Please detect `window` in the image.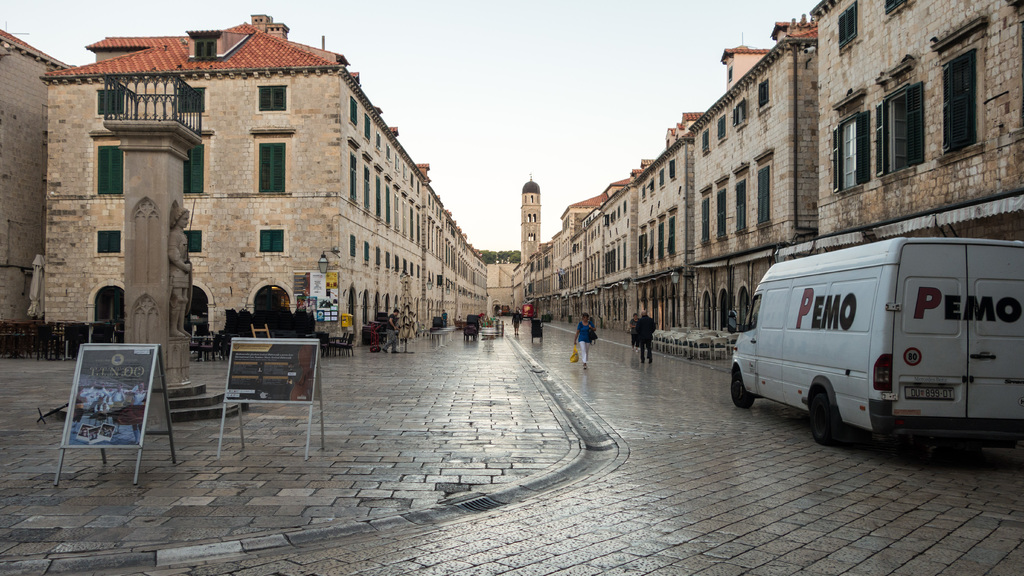
bbox=[95, 88, 127, 116].
